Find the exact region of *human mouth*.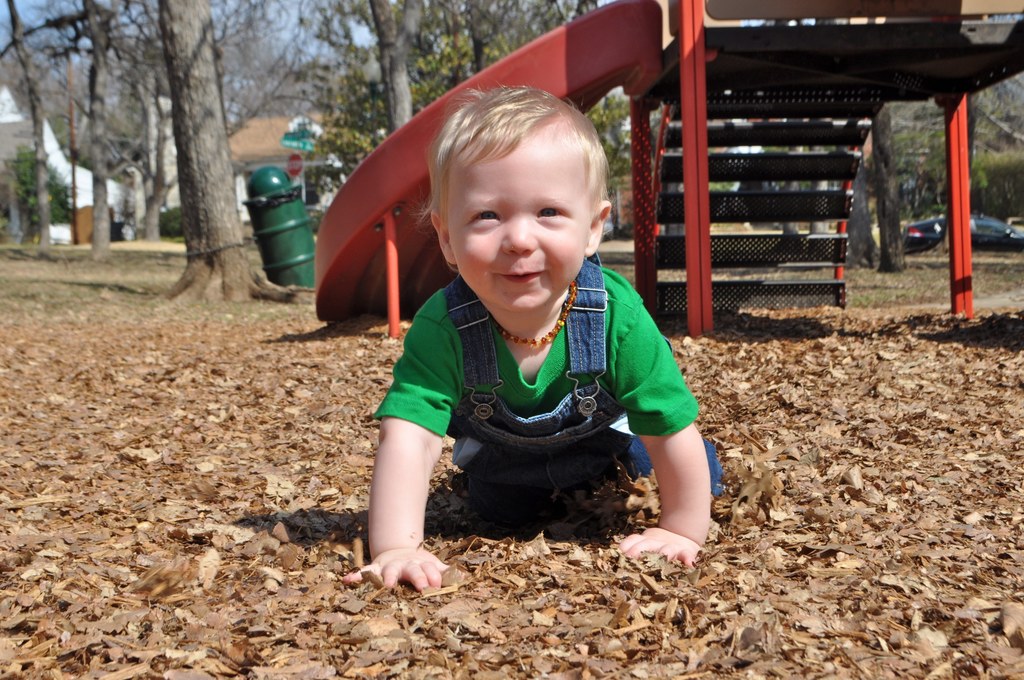
Exact region: x1=493 y1=267 x2=547 y2=283.
